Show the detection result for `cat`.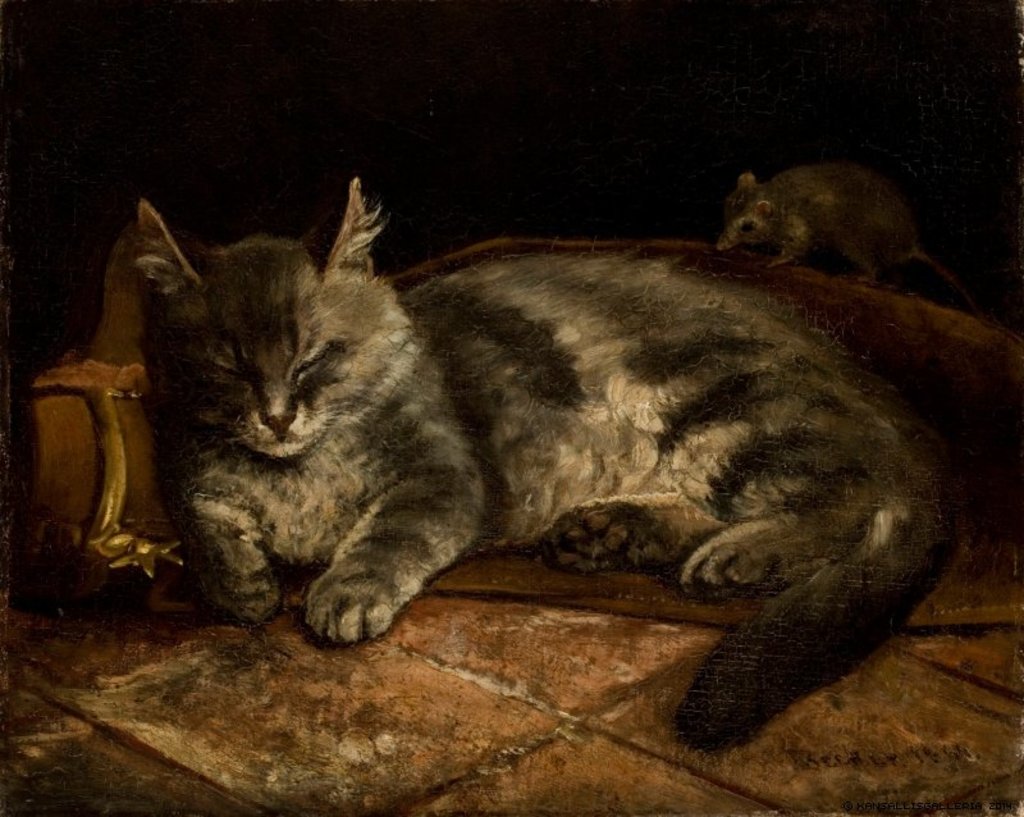
<bbox>124, 166, 986, 752</bbox>.
